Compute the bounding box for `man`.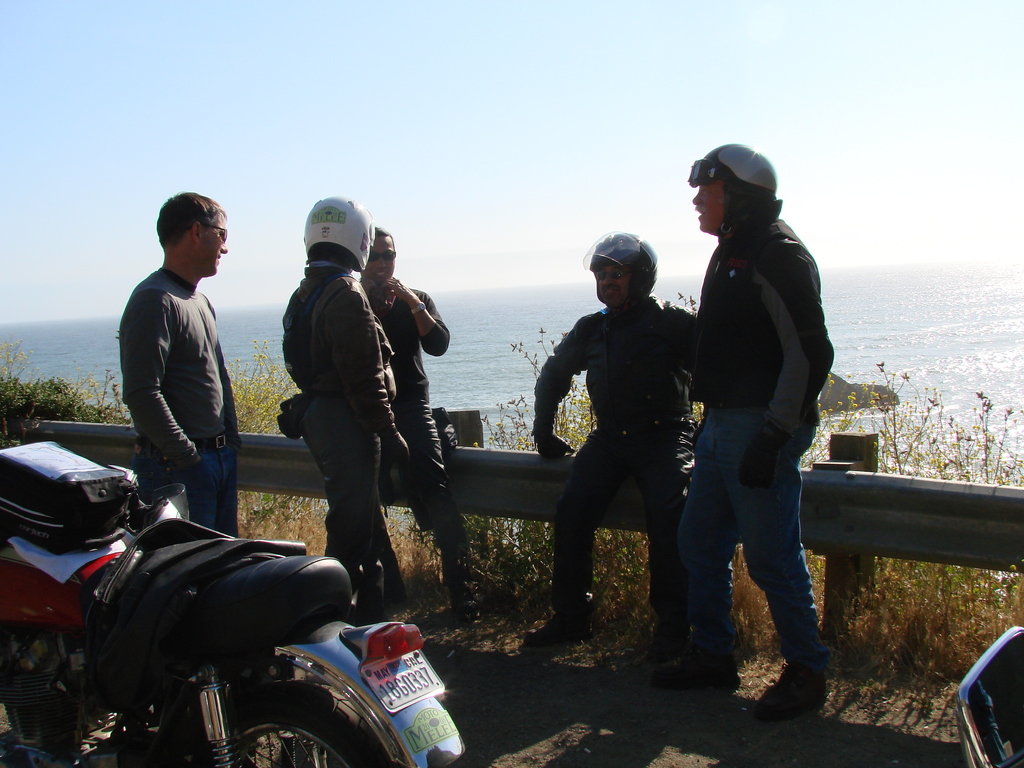
[111,191,240,527].
